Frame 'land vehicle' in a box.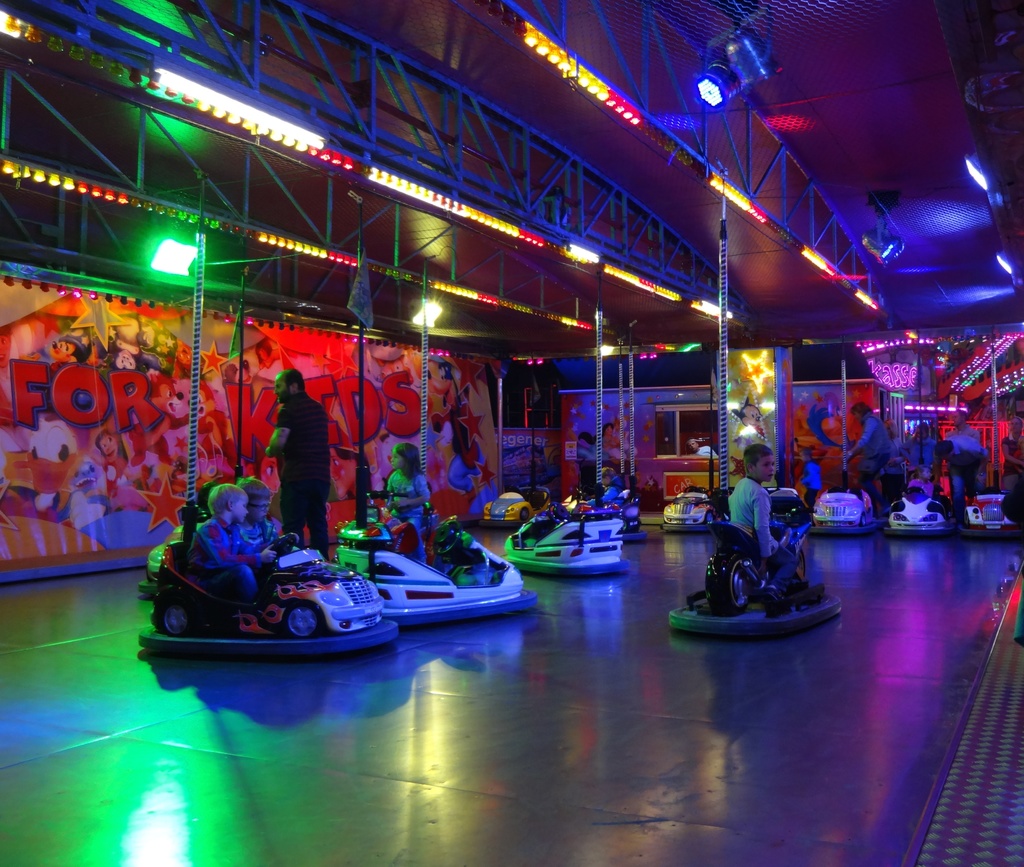
502/497/636/574.
